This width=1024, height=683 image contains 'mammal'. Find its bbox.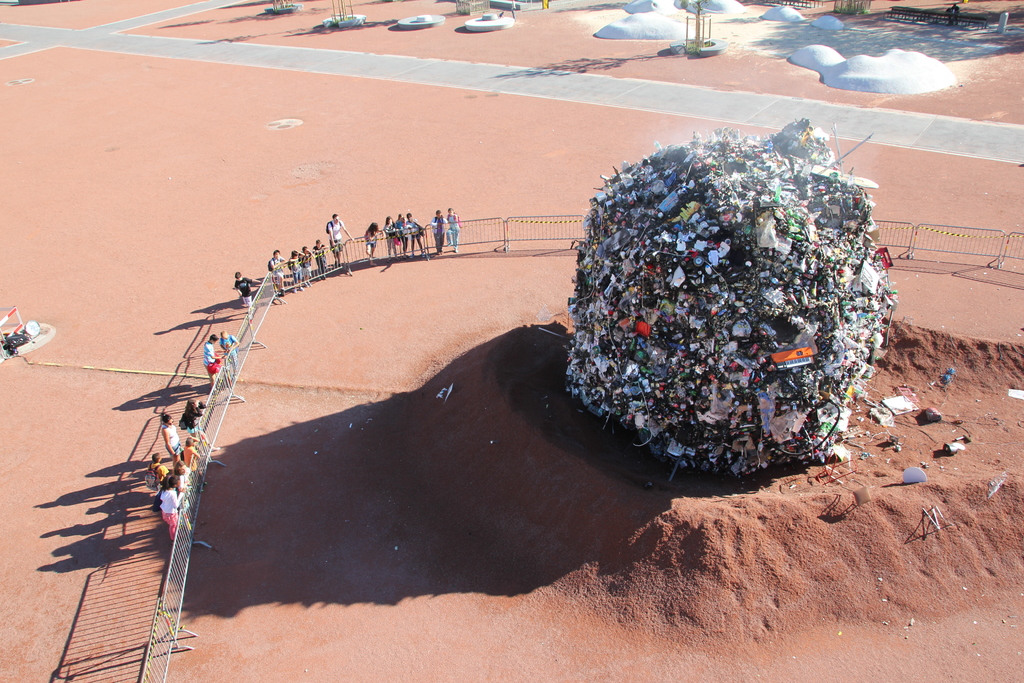
bbox=[300, 243, 312, 283].
